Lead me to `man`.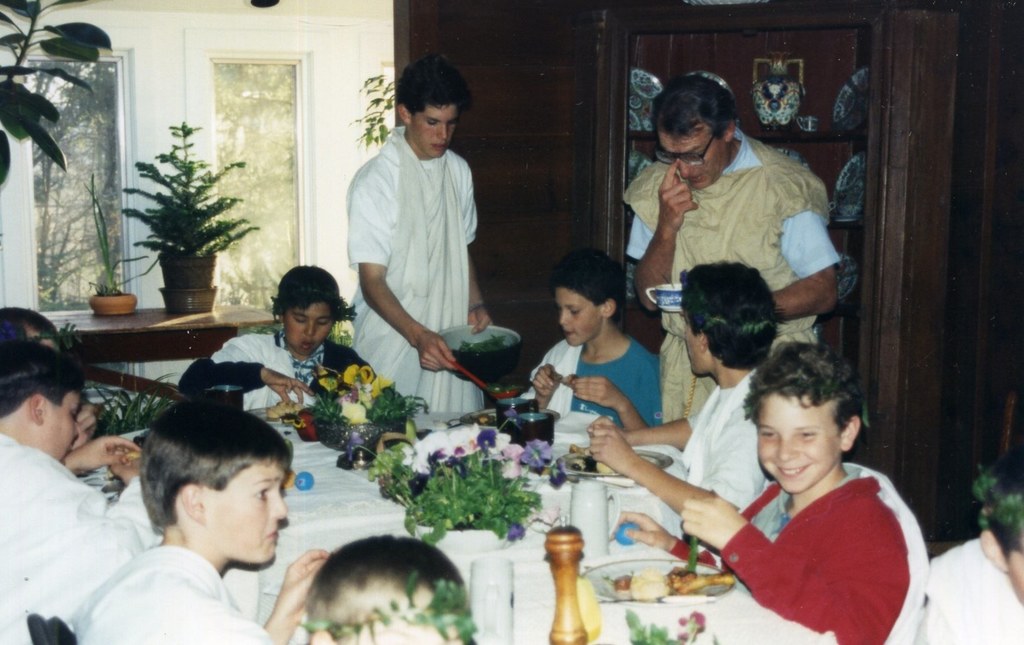
Lead to rect(621, 74, 852, 421).
